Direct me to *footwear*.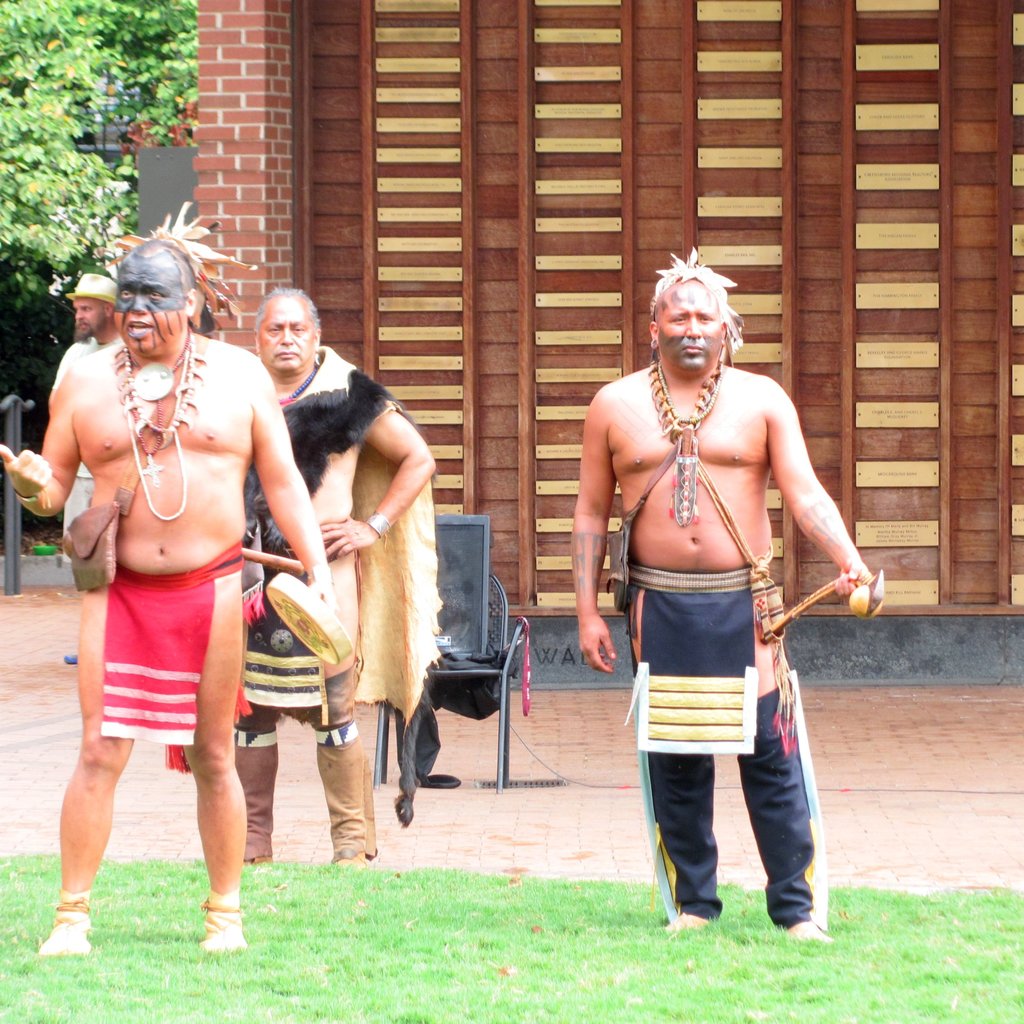
Direction: box(36, 904, 99, 956).
